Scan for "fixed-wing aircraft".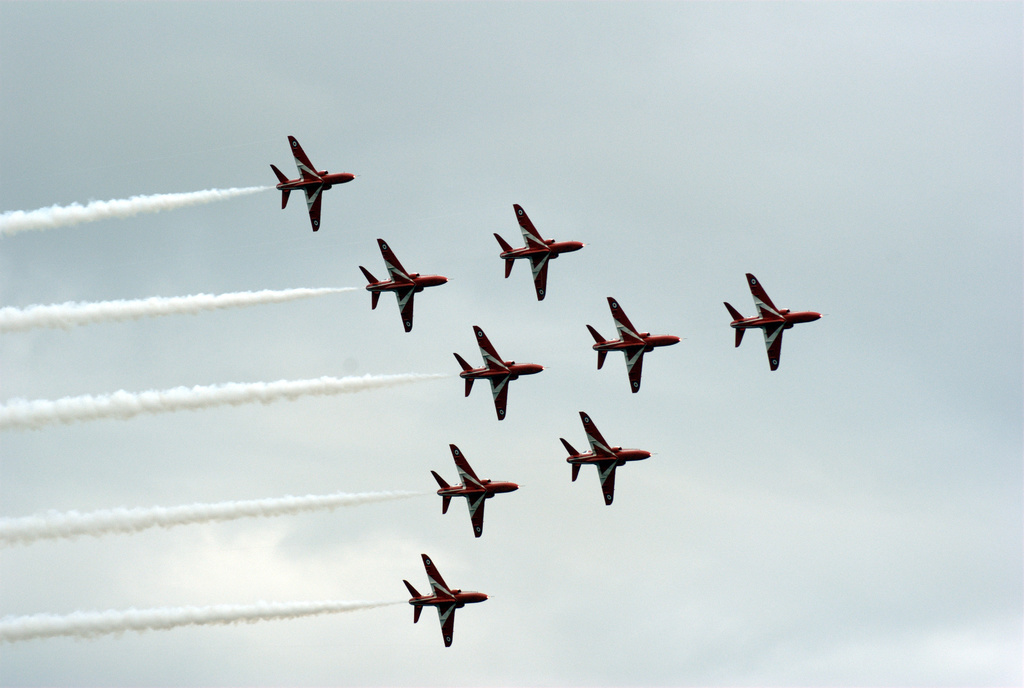
Scan result: locate(429, 439, 524, 538).
